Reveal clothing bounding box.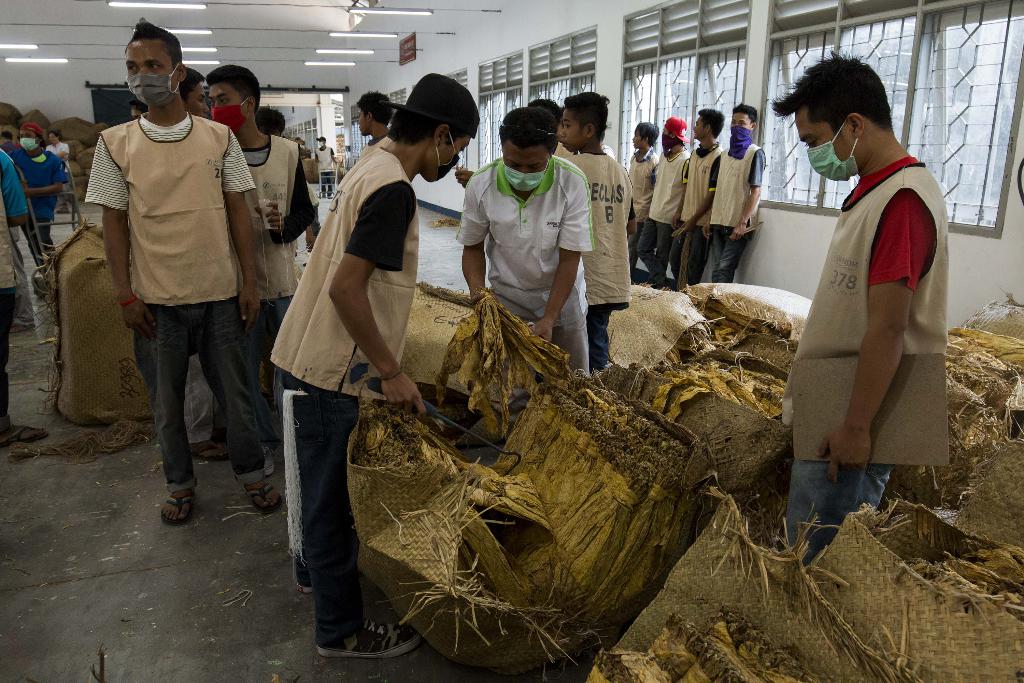
Revealed: [82,111,268,498].
